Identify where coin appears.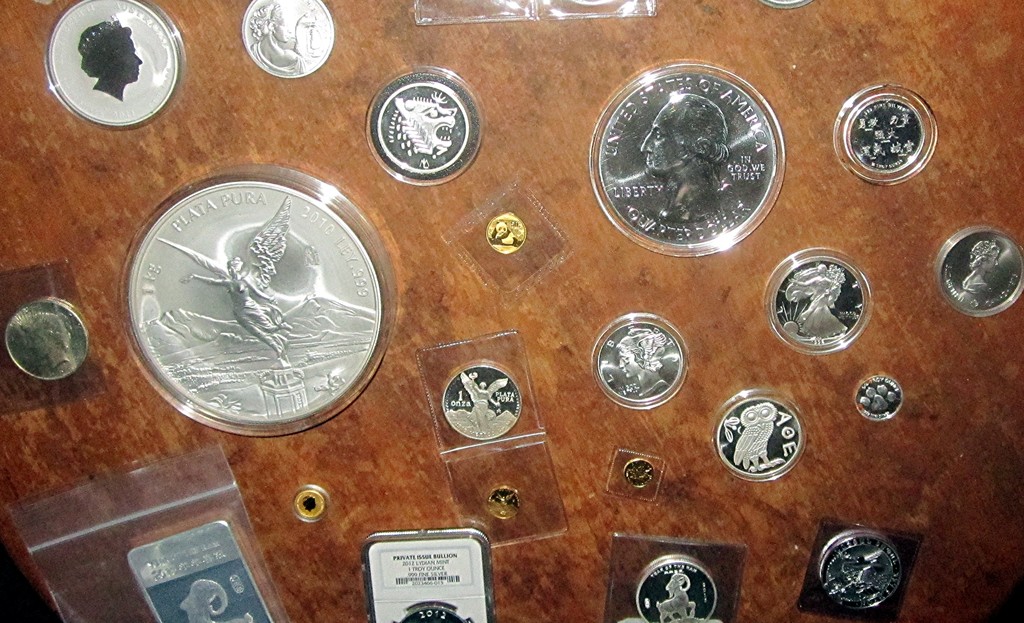
Appears at pyautogui.locateOnScreen(858, 376, 904, 420).
